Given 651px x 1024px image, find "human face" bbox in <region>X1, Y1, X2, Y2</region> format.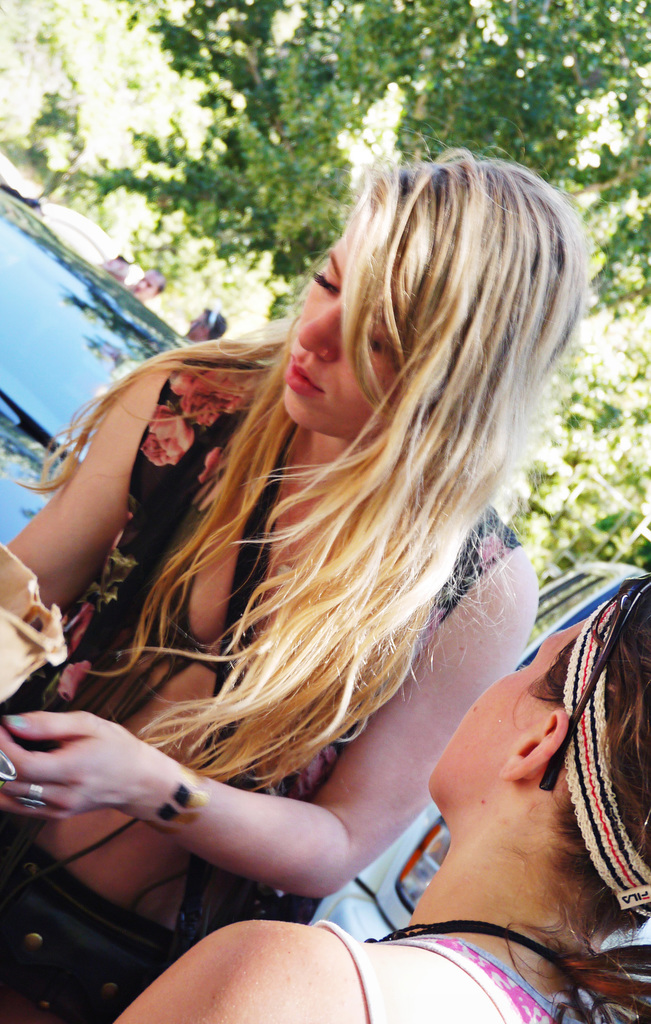
<region>431, 612, 595, 785</region>.
